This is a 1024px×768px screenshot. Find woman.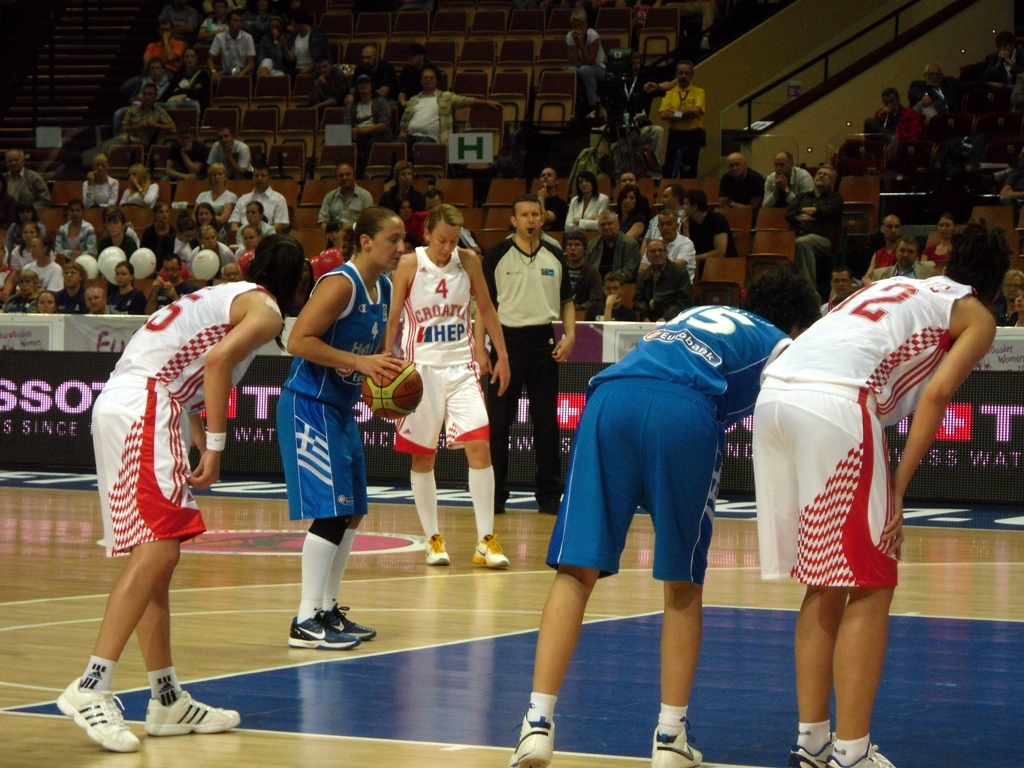
Bounding box: <region>34, 264, 92, 319</region>.
